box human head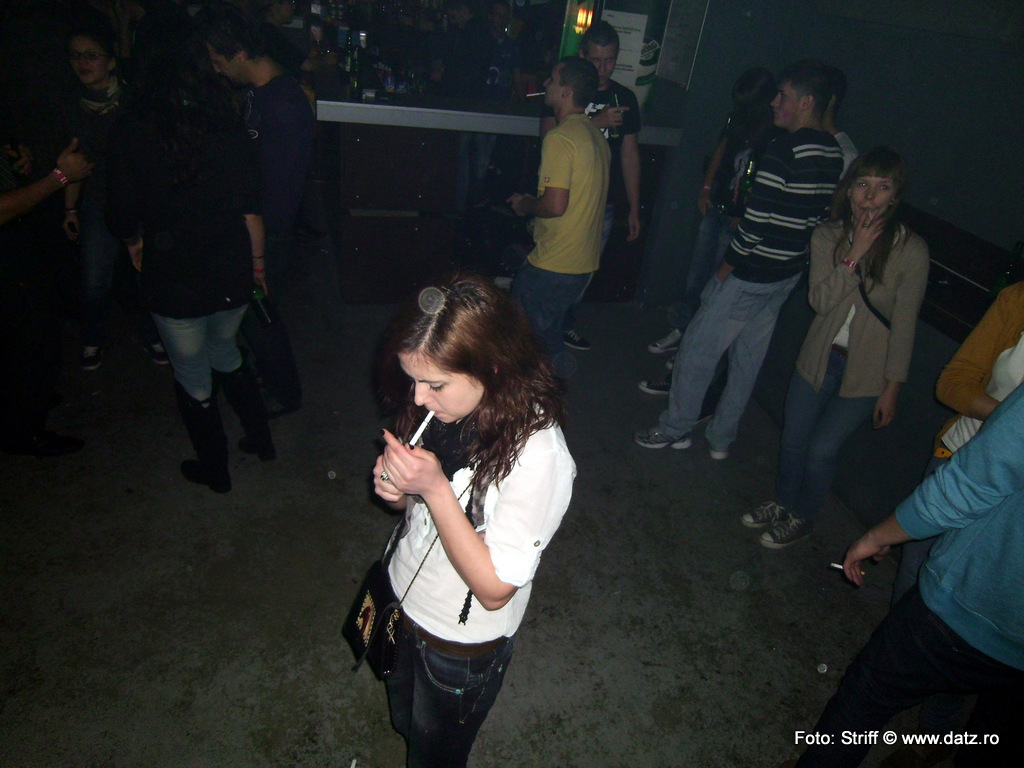
{"left": 65, "top": 34, "right": 115, "bottom": 86}
